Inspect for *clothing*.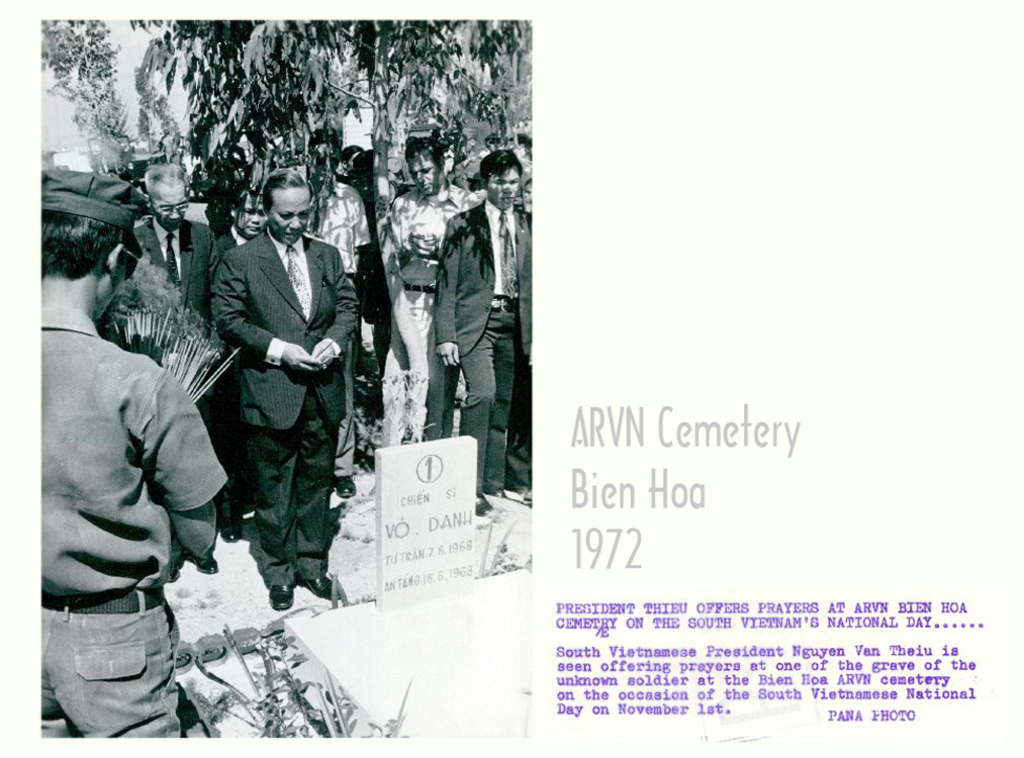
Inspection: pyautogui.locateOnScreen(128, 214, 216, 571).
